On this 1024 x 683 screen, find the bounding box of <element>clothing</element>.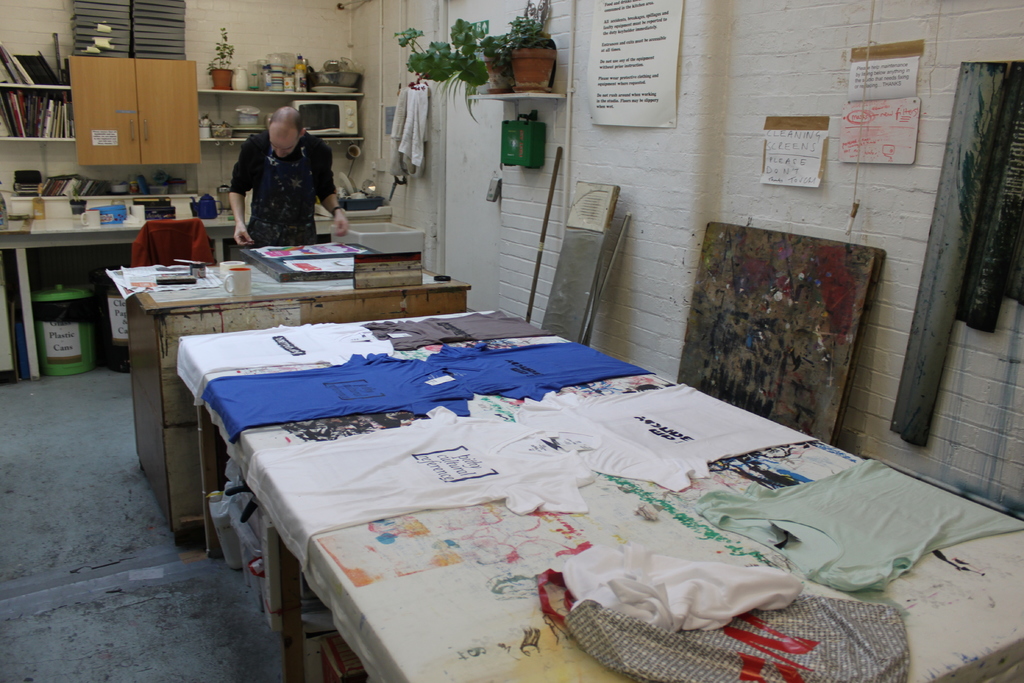
Bounding box: l=194, t=352, r=476, b=434.
